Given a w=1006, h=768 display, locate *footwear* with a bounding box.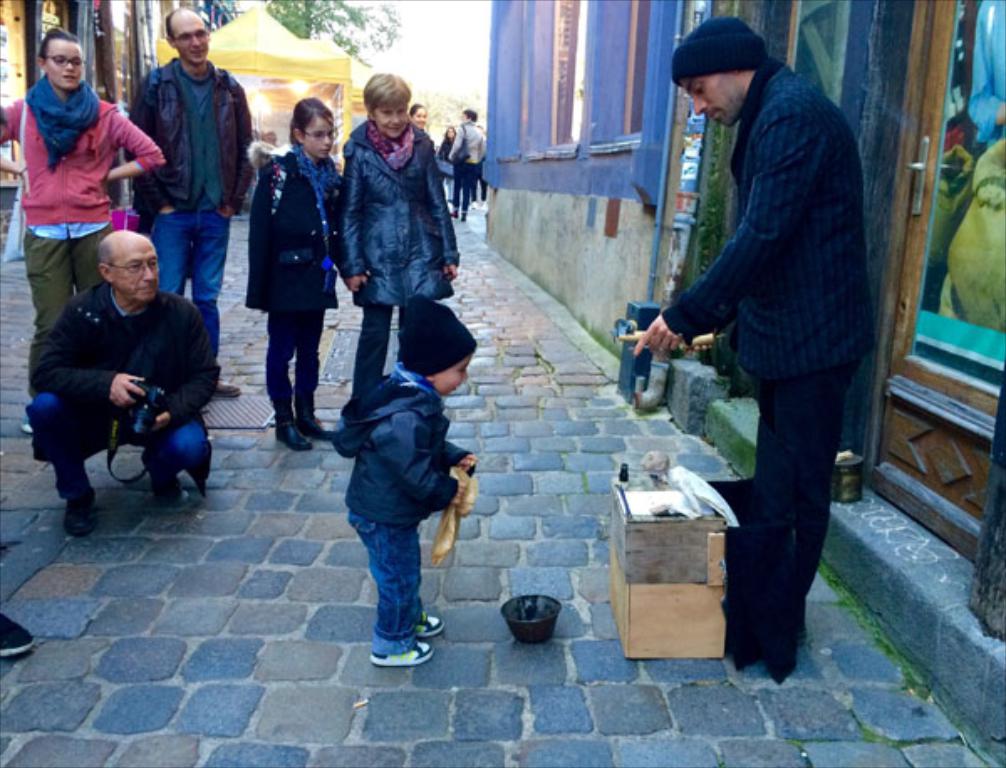
Located: (277,397,307,456).
